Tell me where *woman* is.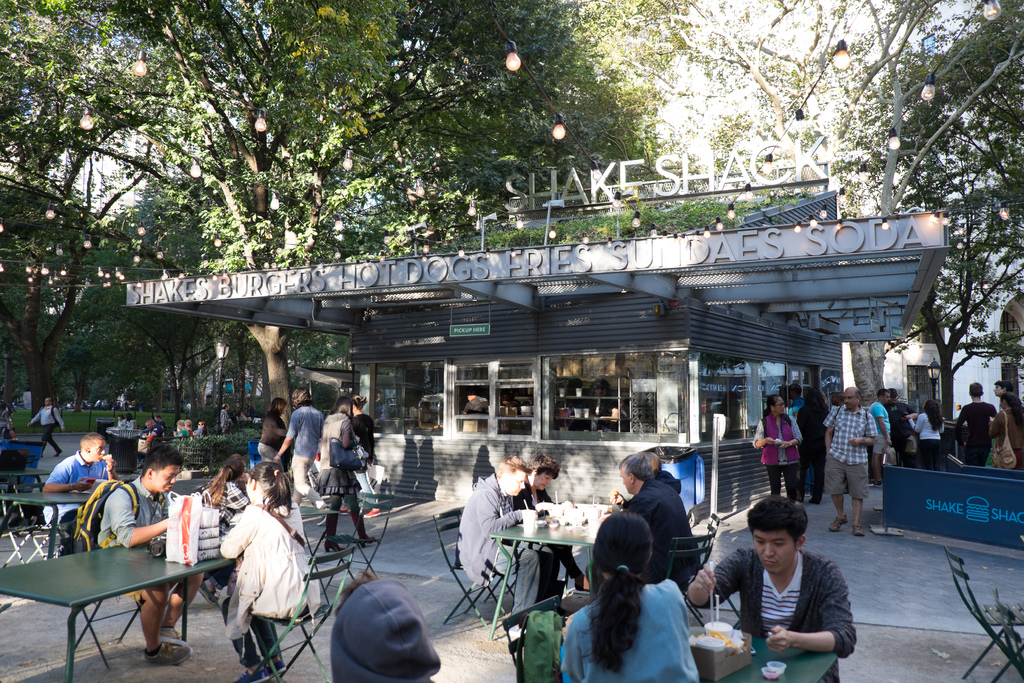
*woman* is at box=[564, 510, 708, 682].
